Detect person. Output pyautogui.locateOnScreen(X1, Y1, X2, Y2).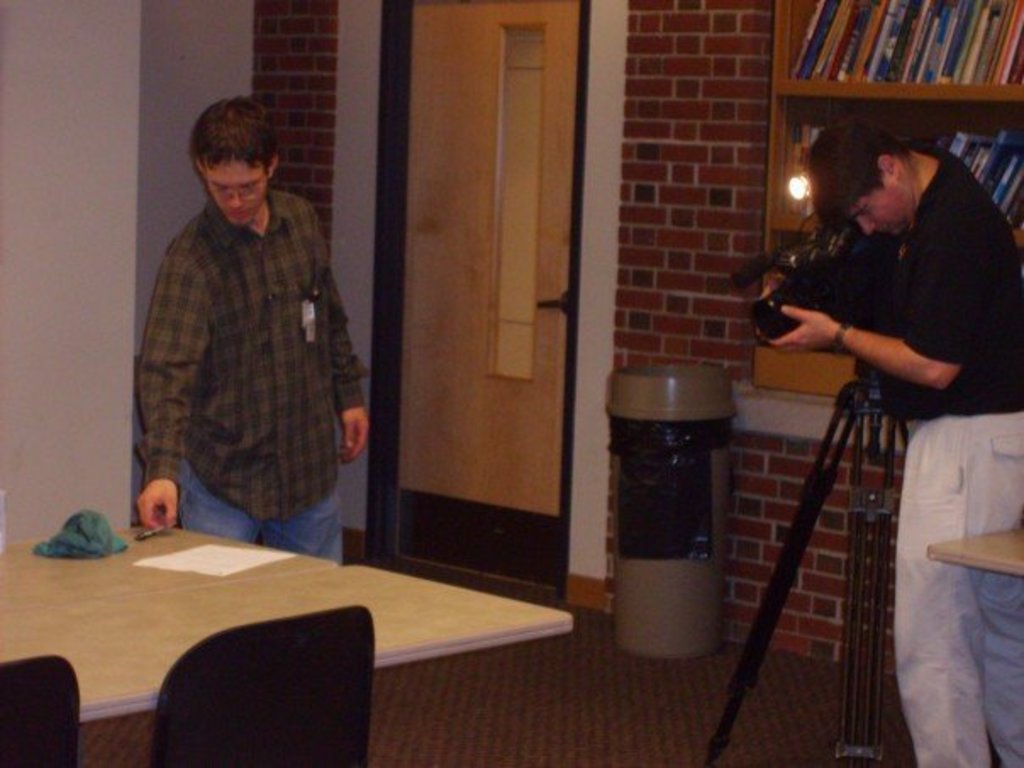
pyautogui.locateOnScreen(119, 78, 354, 593).
